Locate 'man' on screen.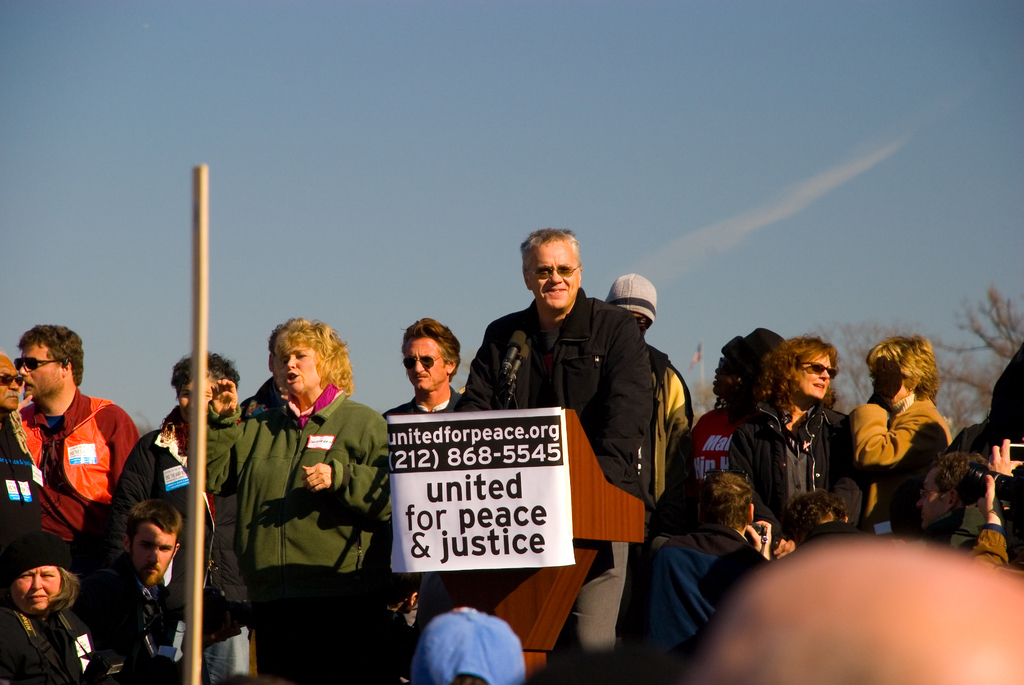
On screen at select_region(80, 494, 186, 684).
